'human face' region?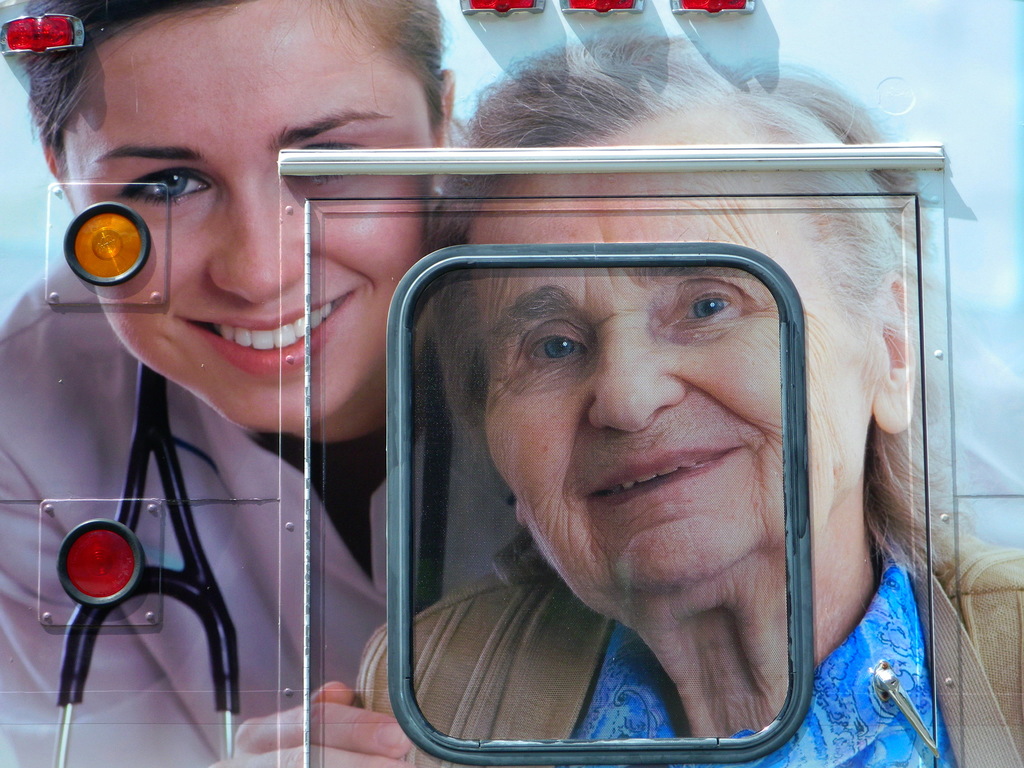
Rect(477, 142, 881, 604)
